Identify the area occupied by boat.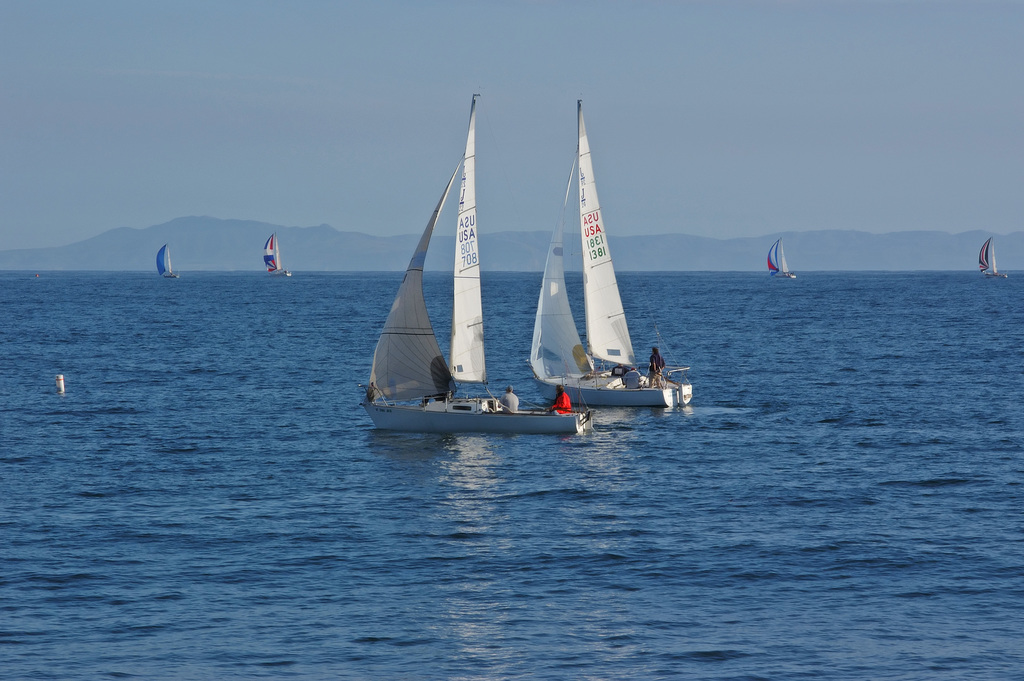
Area: [x1=766, y1=242, x2=796, y2=279].
